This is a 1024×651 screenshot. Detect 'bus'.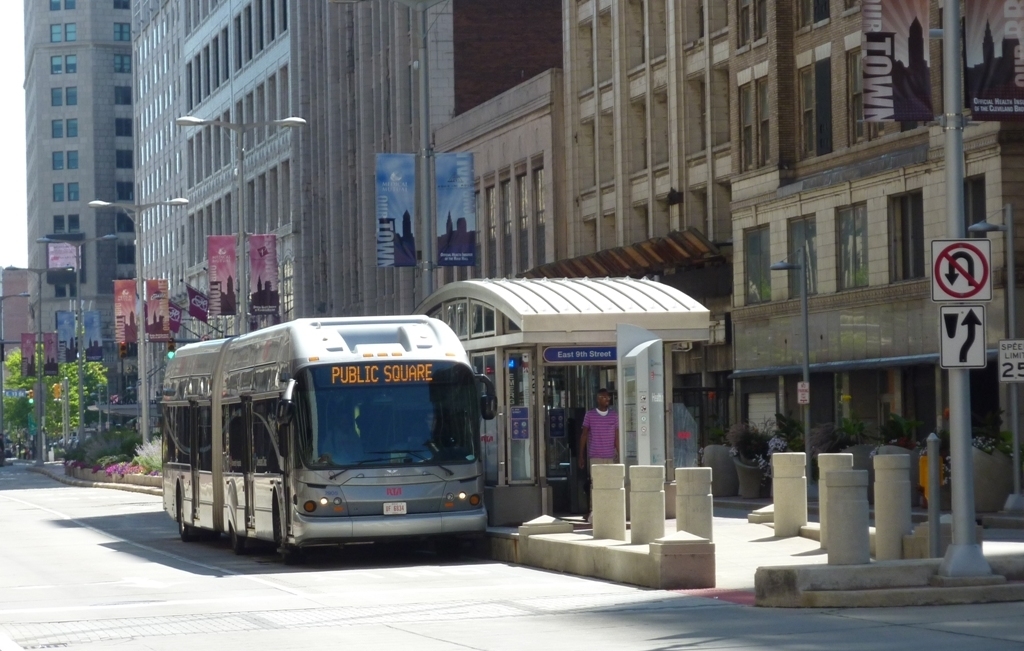
pyautogui.locateOnScreen(159, 314, 497, 563).
